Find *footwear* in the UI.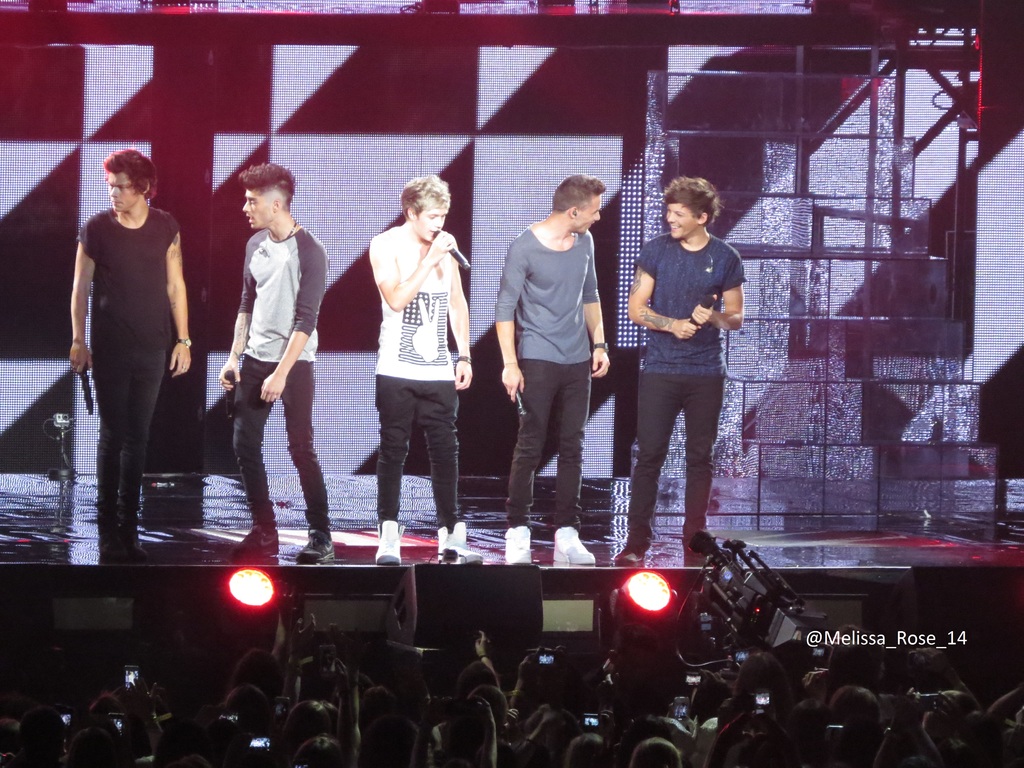
UI element at {"x1": 547, "y1": 527, "x2": 593, "y2": 568}.
